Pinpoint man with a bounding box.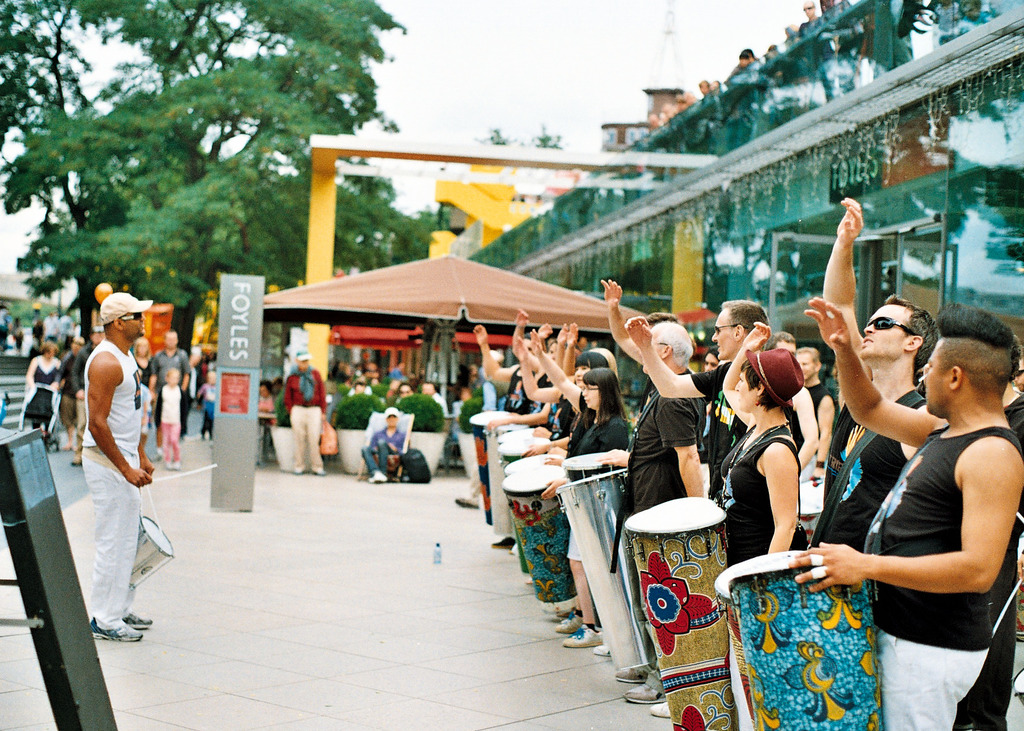
left=701, top=79, right=716, bottom=140.
